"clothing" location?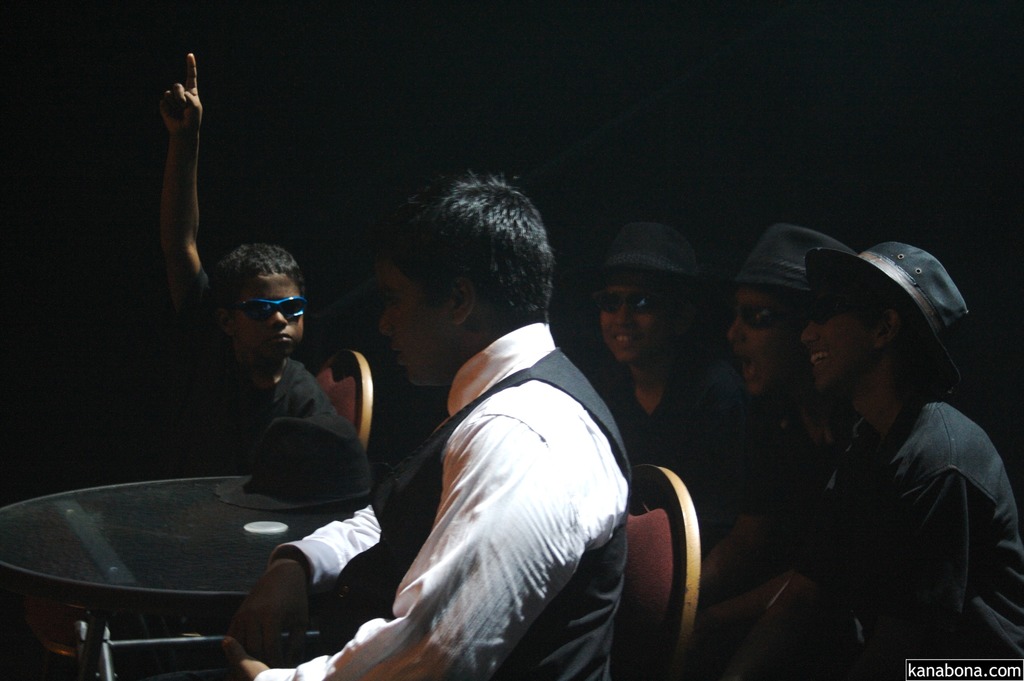
detection(161, 264, 340, 472)
